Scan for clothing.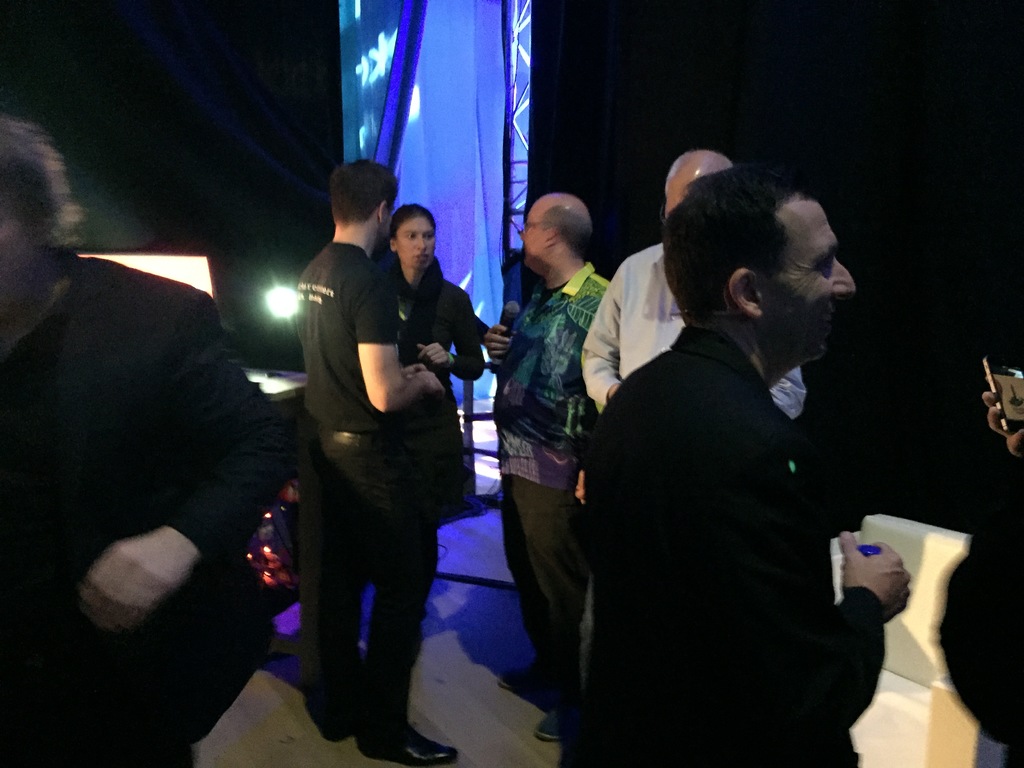
Scan result: left=383, top=263, right=484, bottom=511.
